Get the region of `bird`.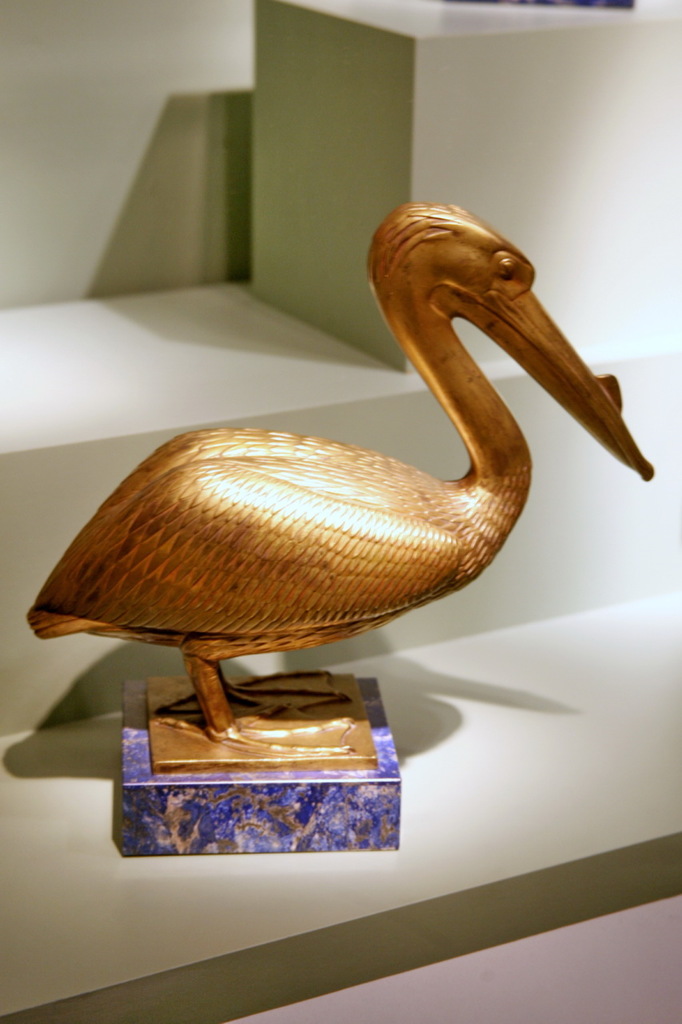
box(84, 194, 629, 762).
